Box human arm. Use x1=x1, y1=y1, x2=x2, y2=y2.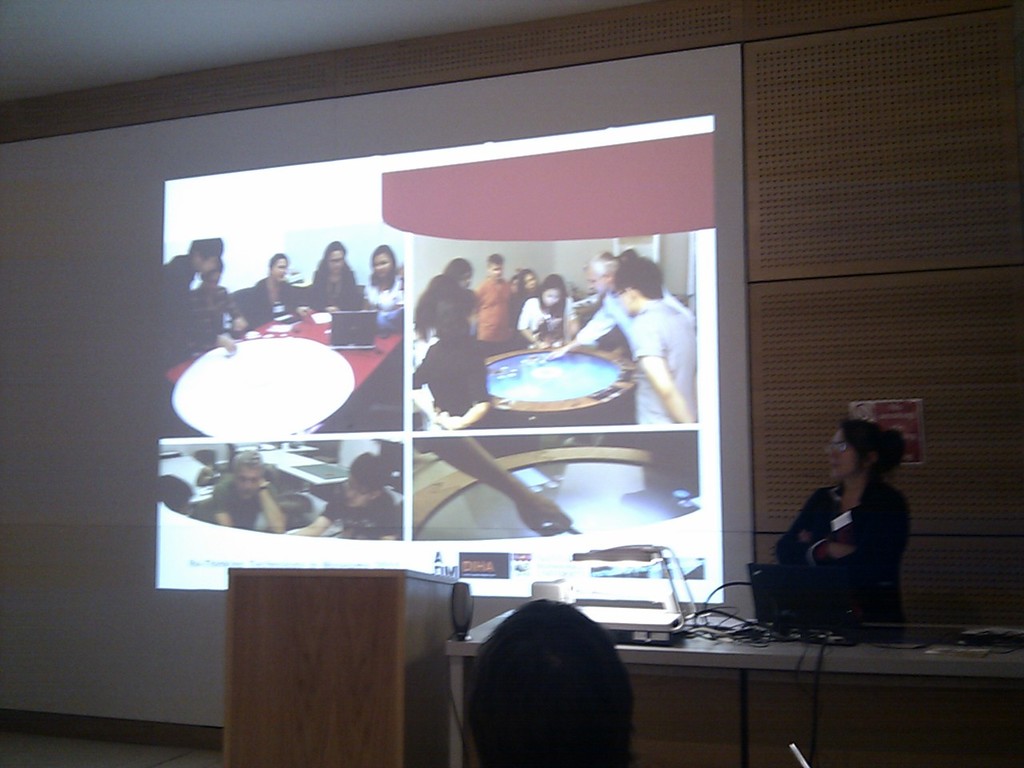
x1=441, y1=340, x2=498, y2=438.
